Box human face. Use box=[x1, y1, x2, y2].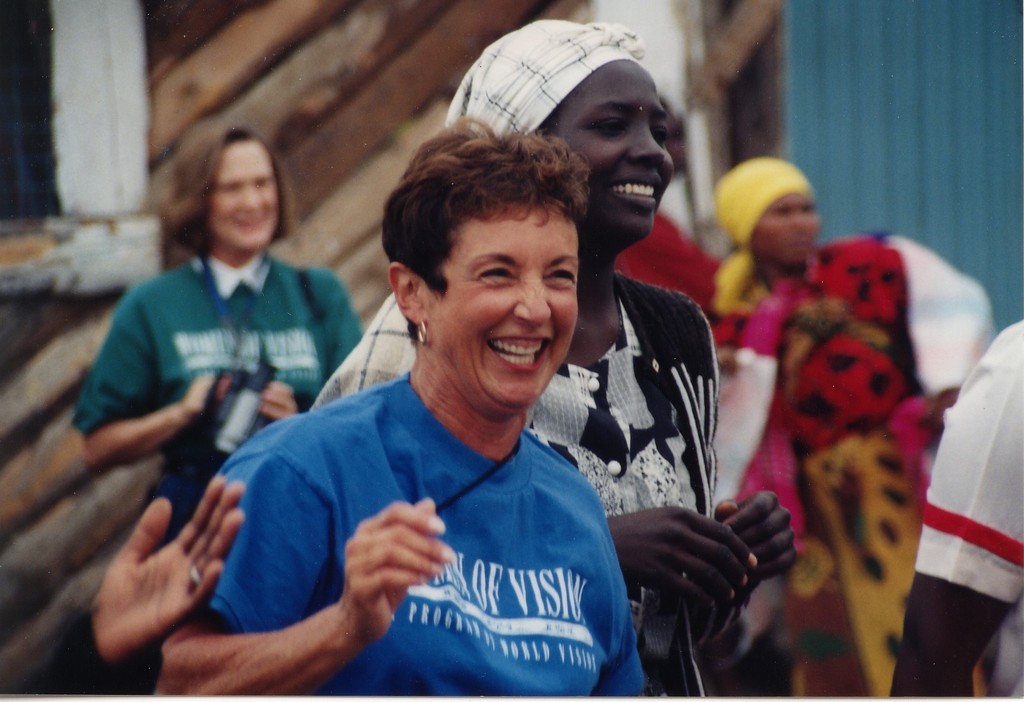
box=[425, 195, 577, 413].
